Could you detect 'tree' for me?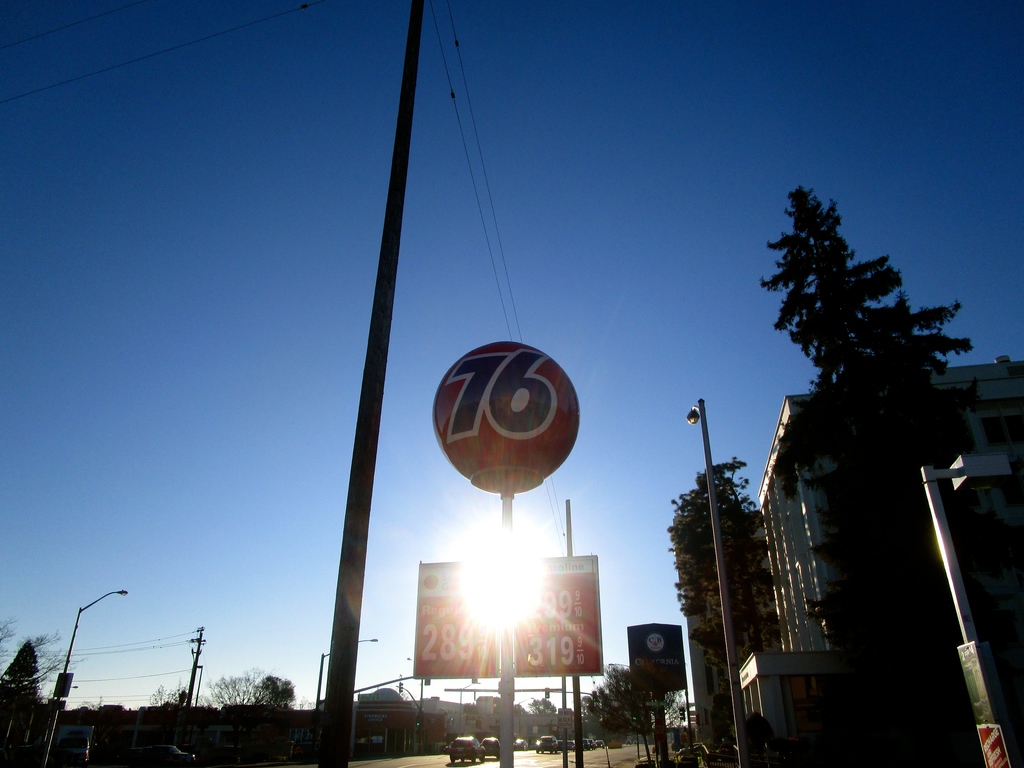
Detection result: x1=587, y1=662, x2=688, y2=767.
